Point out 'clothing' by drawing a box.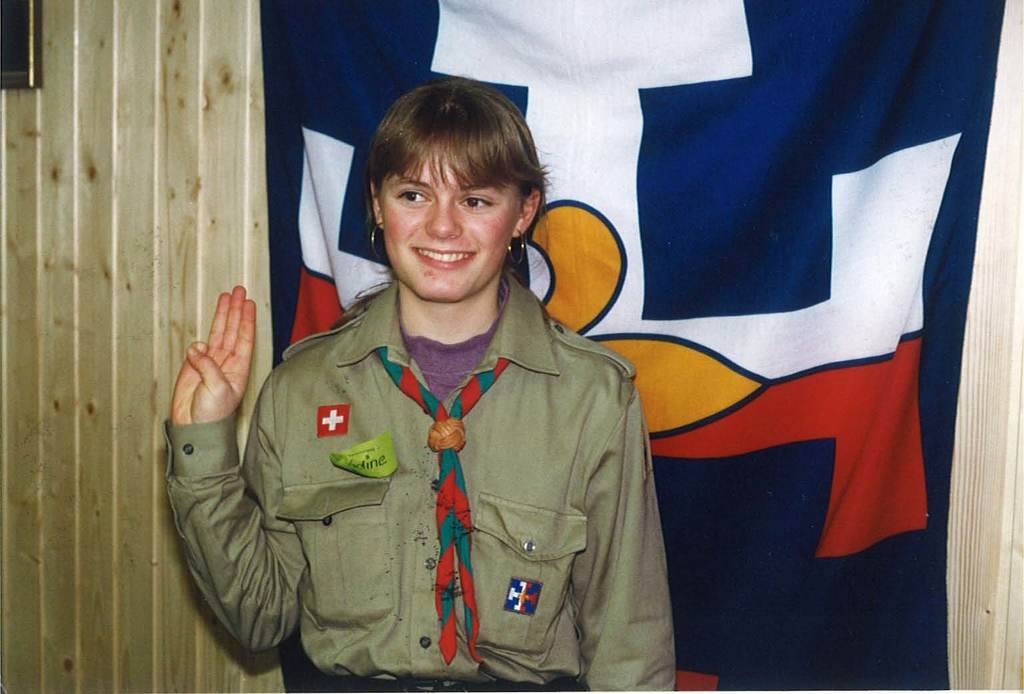
x1=169 y1=263 x2=651 y2=667.
